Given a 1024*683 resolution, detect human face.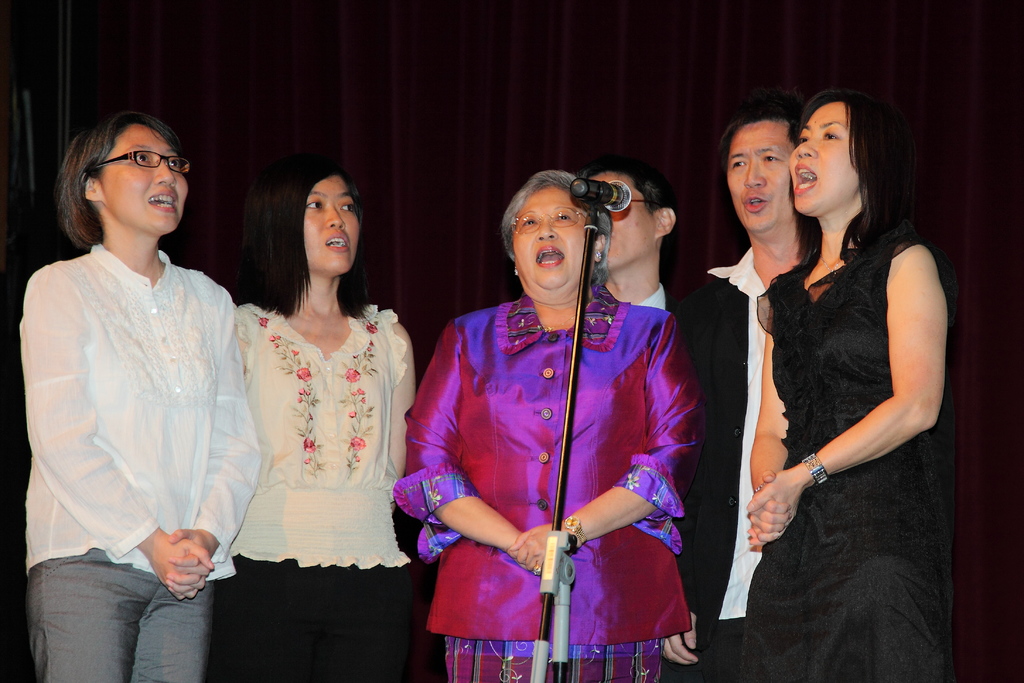
604, 177, 649, 268.
